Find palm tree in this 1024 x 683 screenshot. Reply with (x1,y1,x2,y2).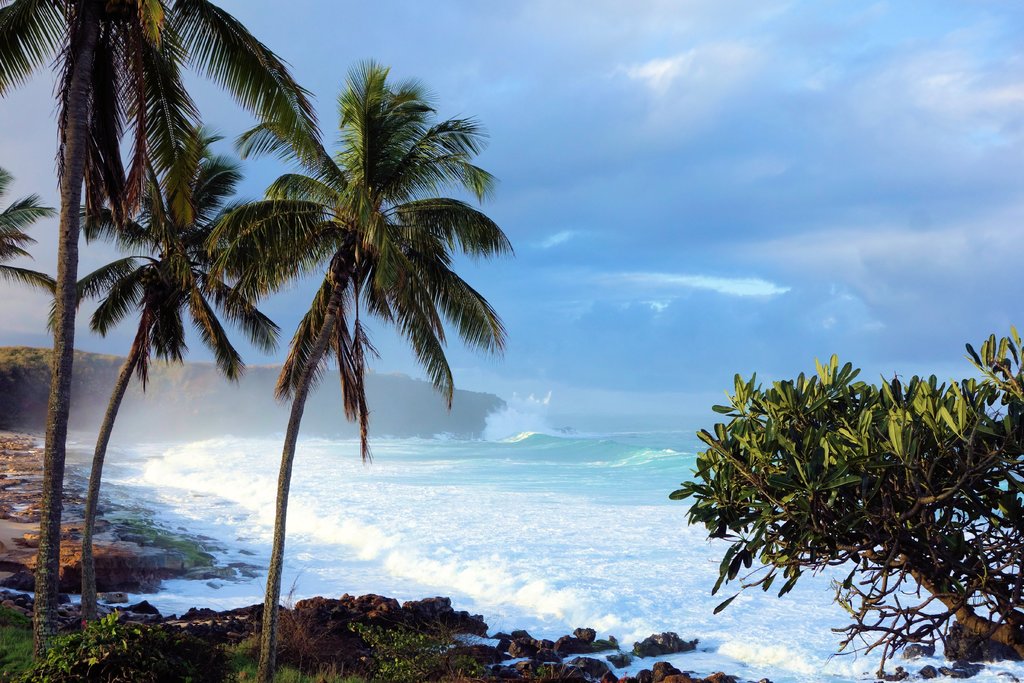
(205,63,484,630).
